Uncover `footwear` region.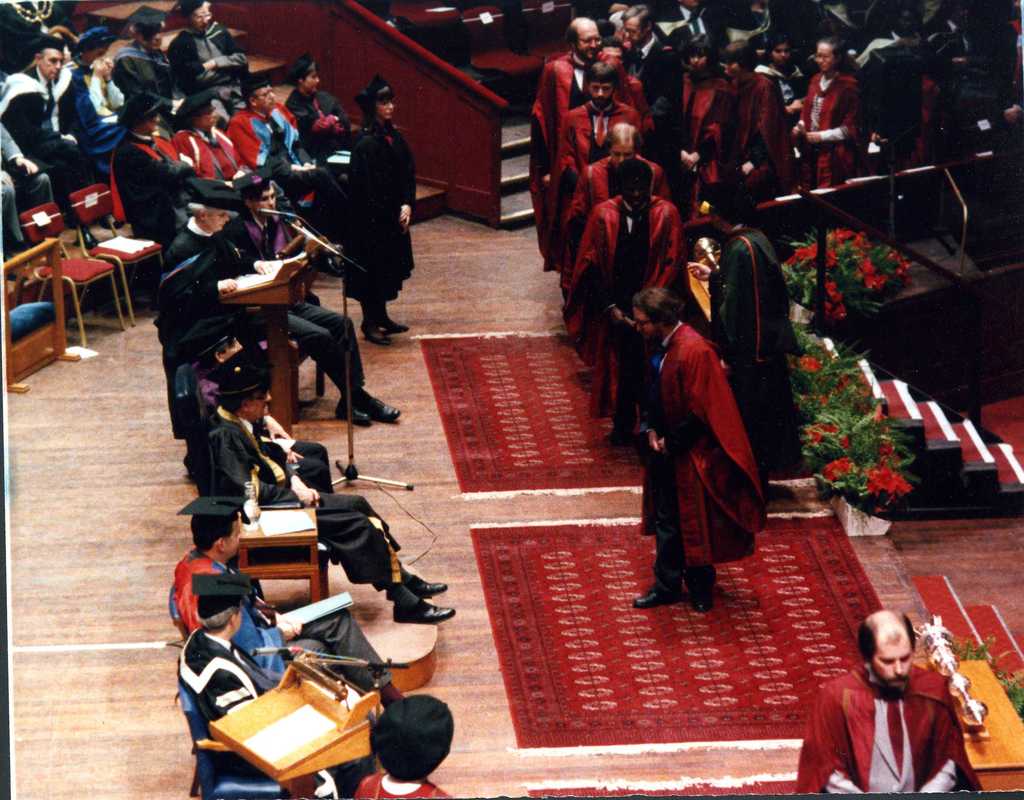
Uncovered: locate(362, 394, 397, 419).
